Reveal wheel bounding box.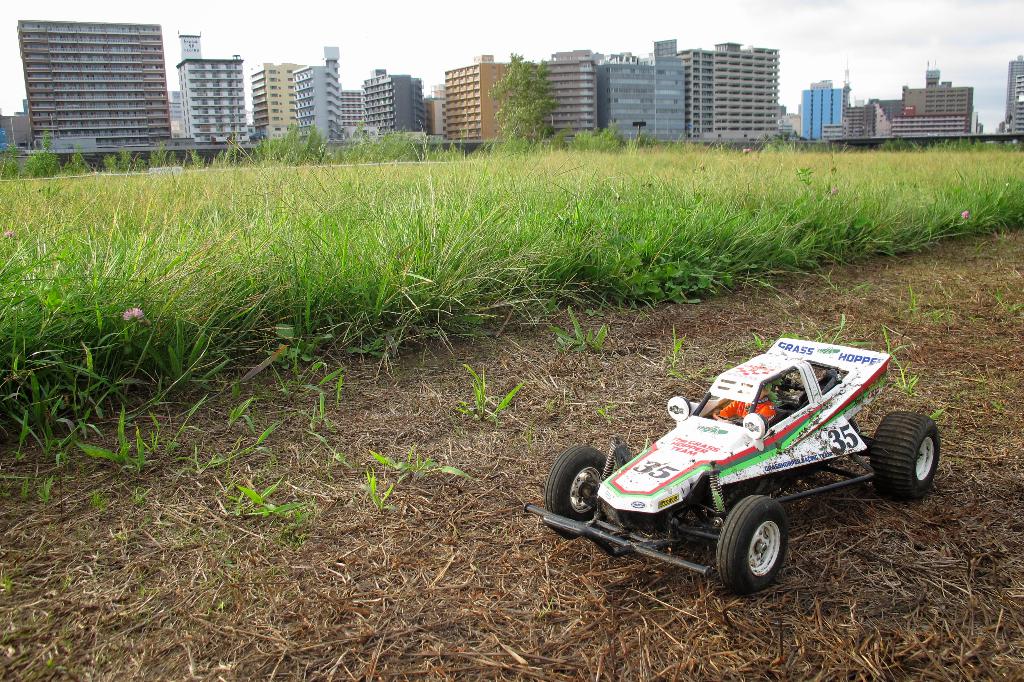
Revealed: crop(542, 447, 609, 538).
